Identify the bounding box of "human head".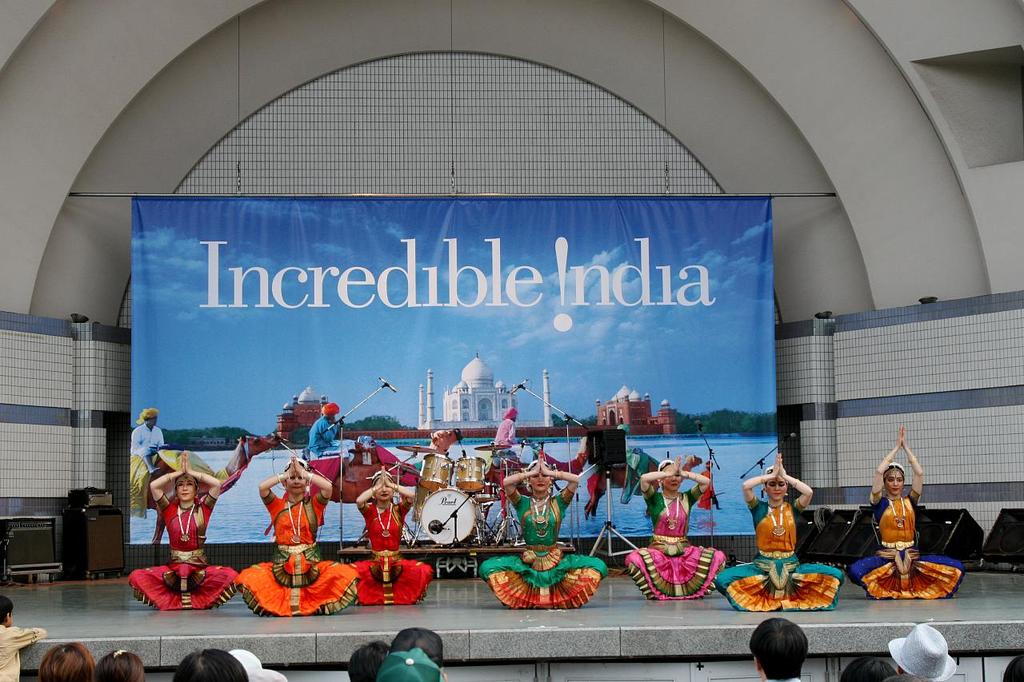
Rect(175, 645, 248, 681).
